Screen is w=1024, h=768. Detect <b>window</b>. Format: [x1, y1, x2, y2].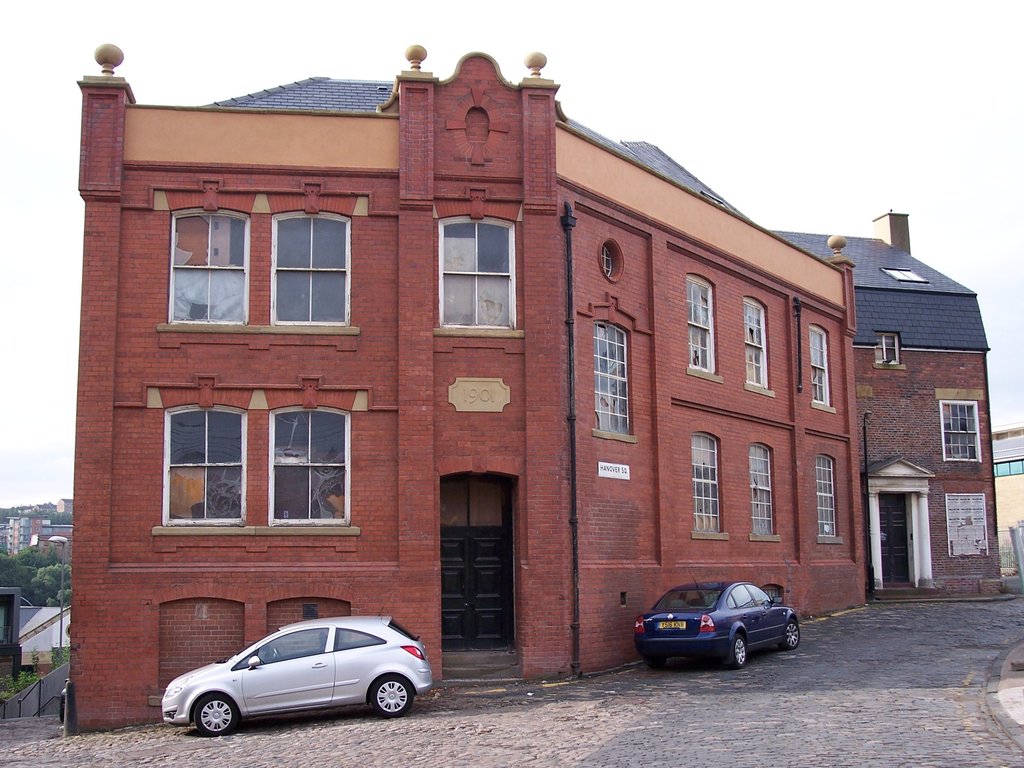
[872, 328, 909, 371].
